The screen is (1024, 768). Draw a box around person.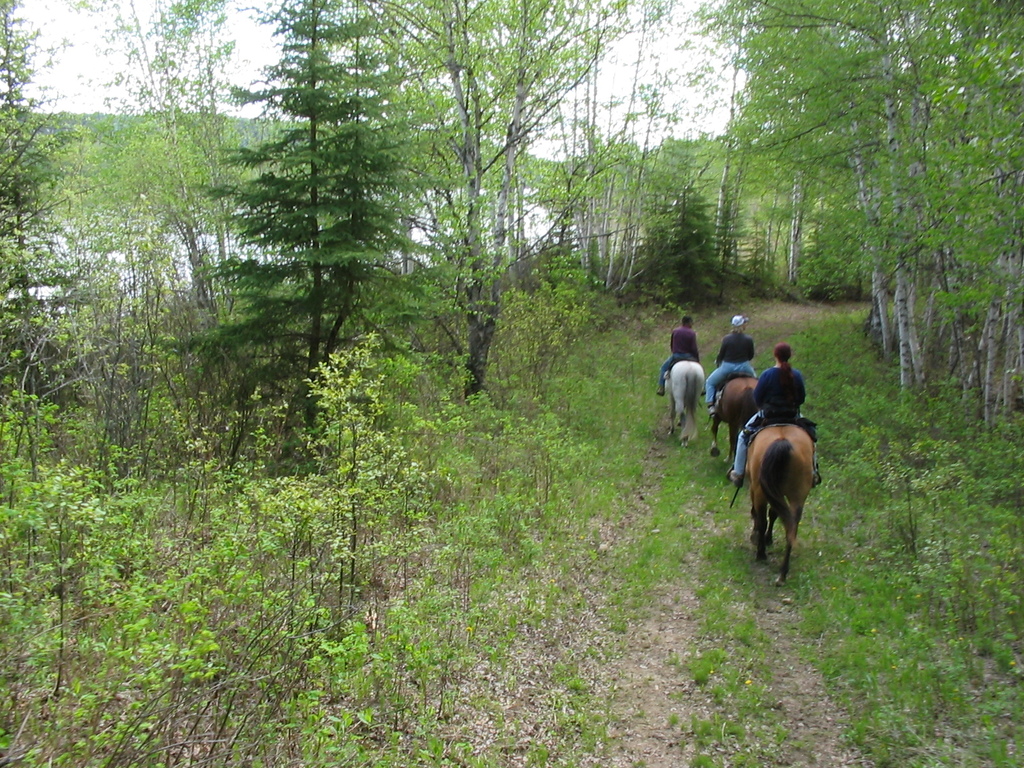
702:306:760:409.
